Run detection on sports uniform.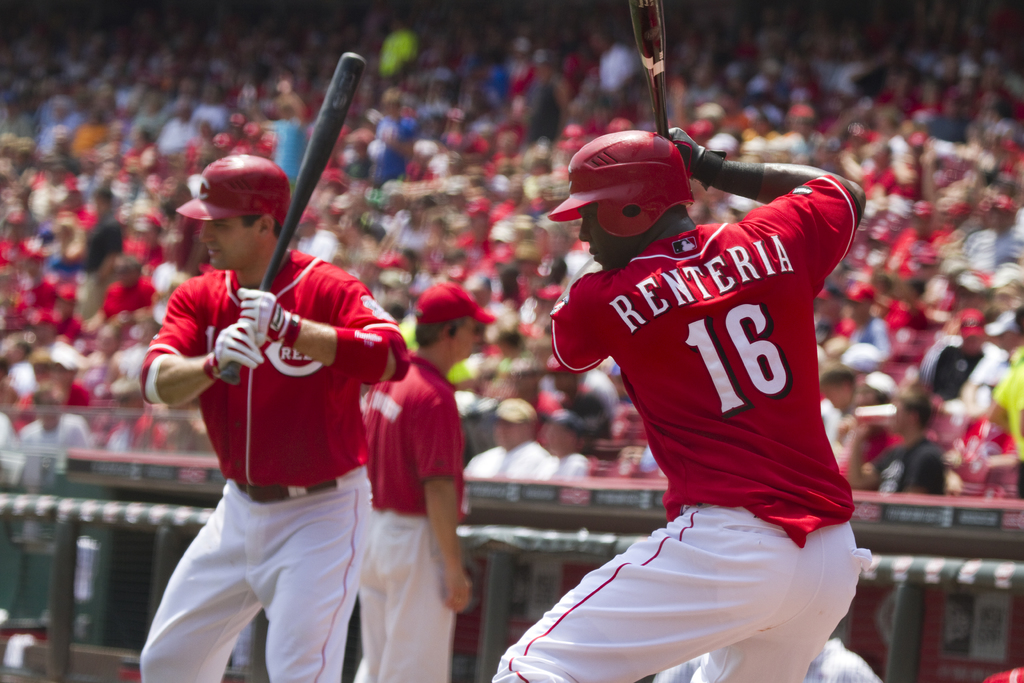
Result: (x1=358, y1=356, x2=461, y2=682).
